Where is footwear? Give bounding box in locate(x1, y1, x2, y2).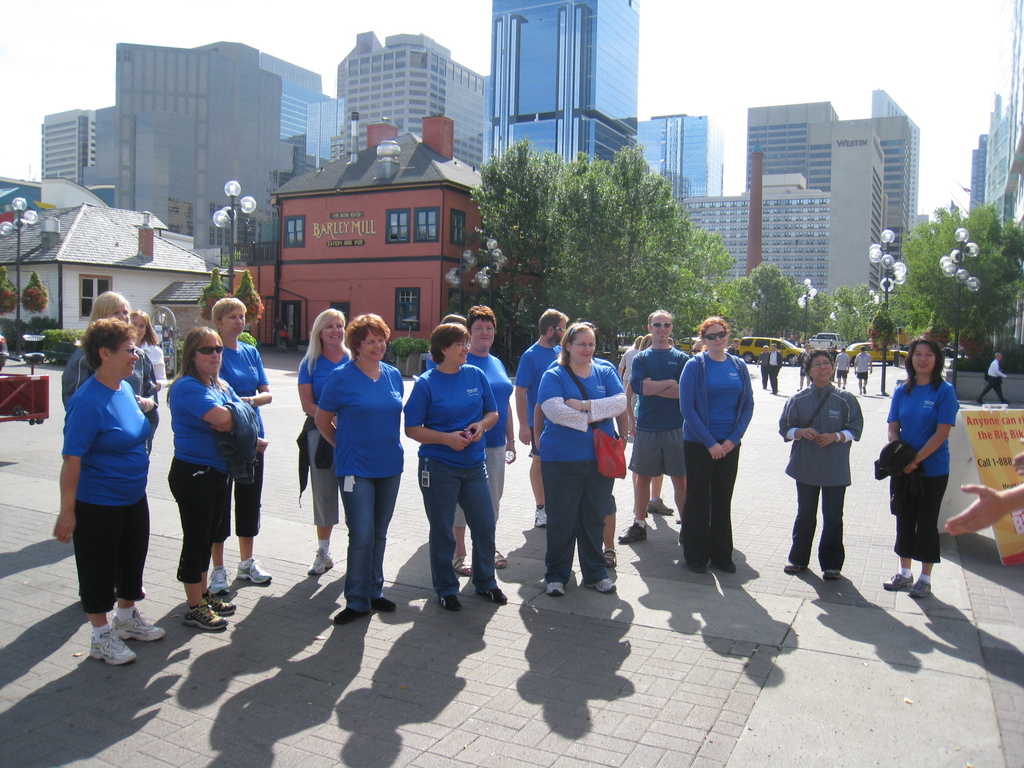
locate(92, 621, 135, 664).
